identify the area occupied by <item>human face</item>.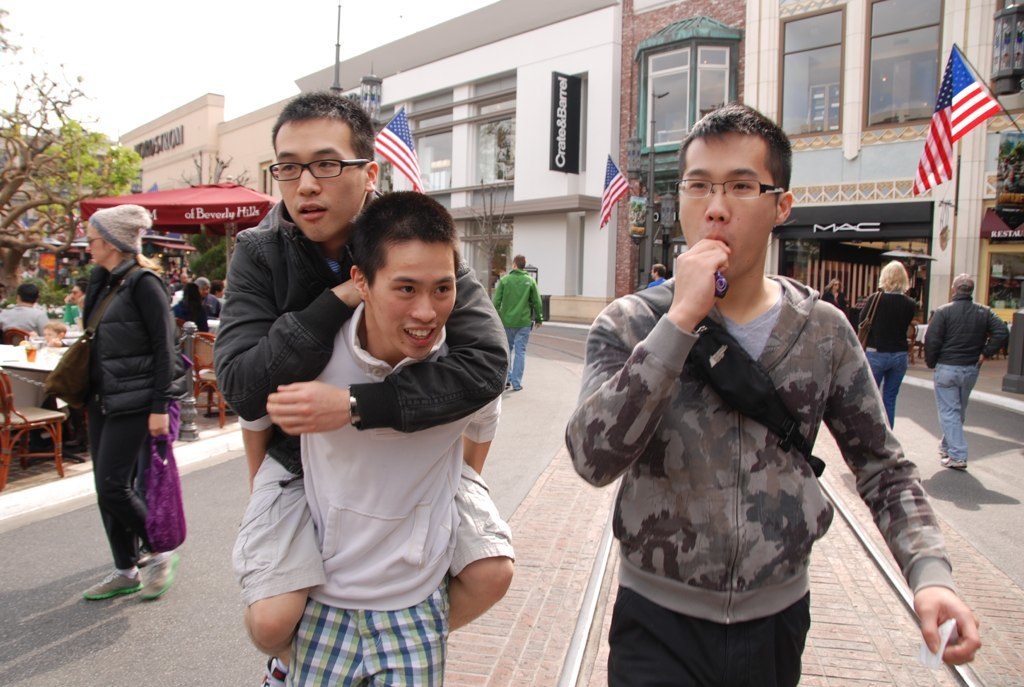
Area: l=87, t=225, r=108, b=264.
